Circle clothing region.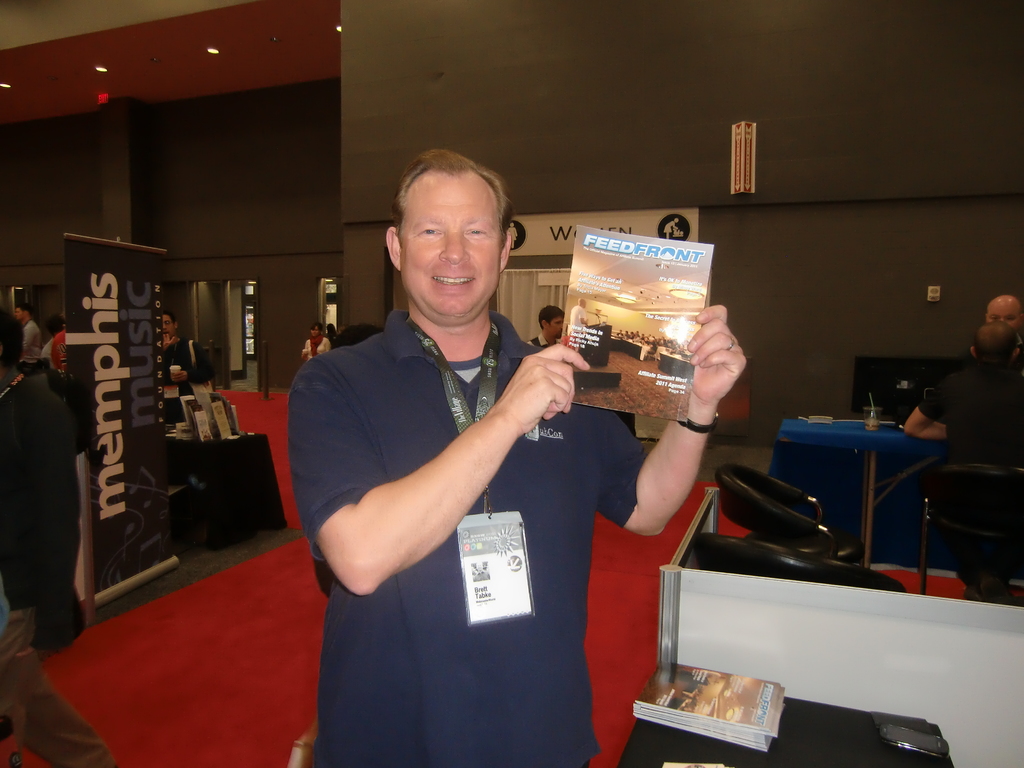
Region: bbox(0, 312, 19, 380).
